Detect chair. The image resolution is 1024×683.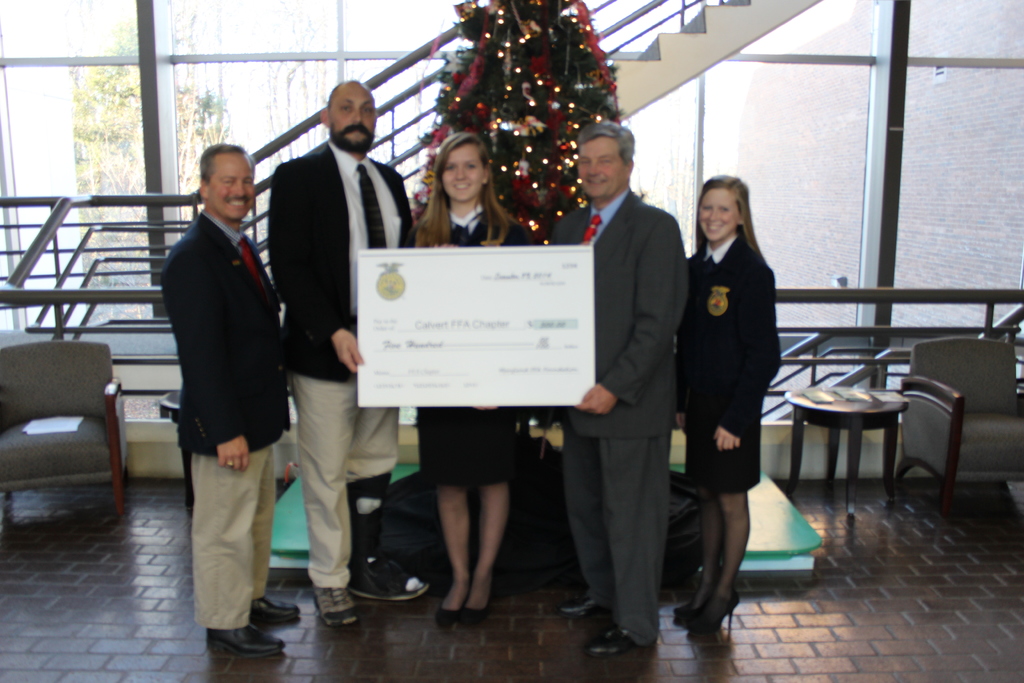
left=893, top=320, right=996, bottom=532.
